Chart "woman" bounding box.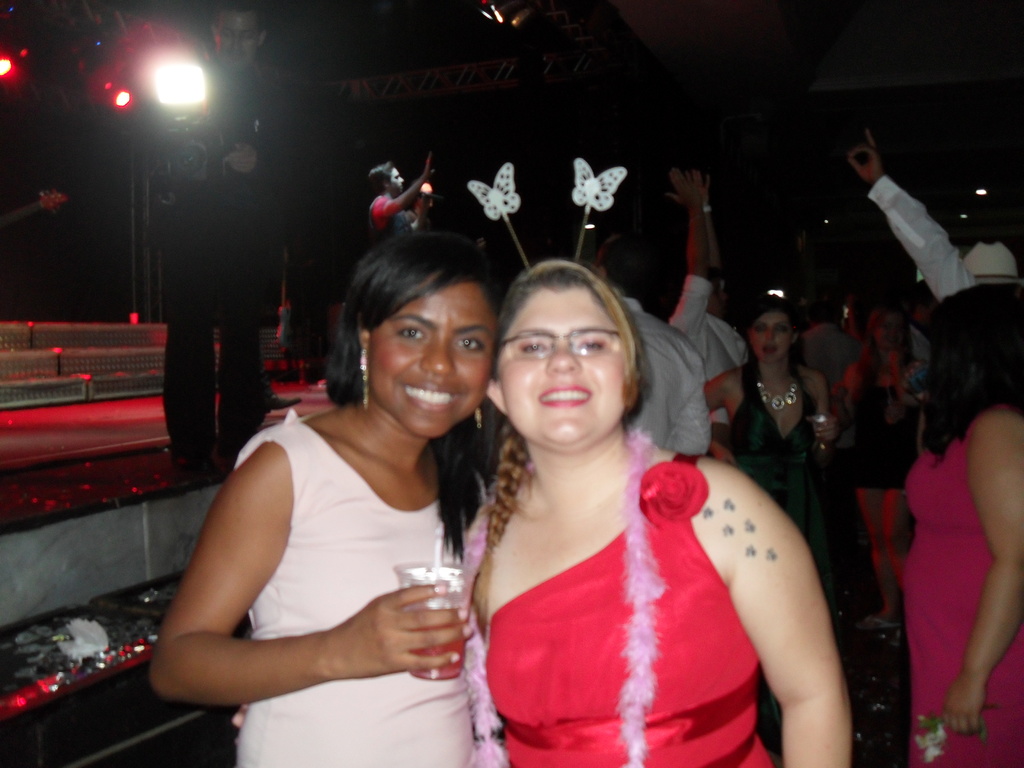
Charted: bbox(847, 300, 916, 569).
